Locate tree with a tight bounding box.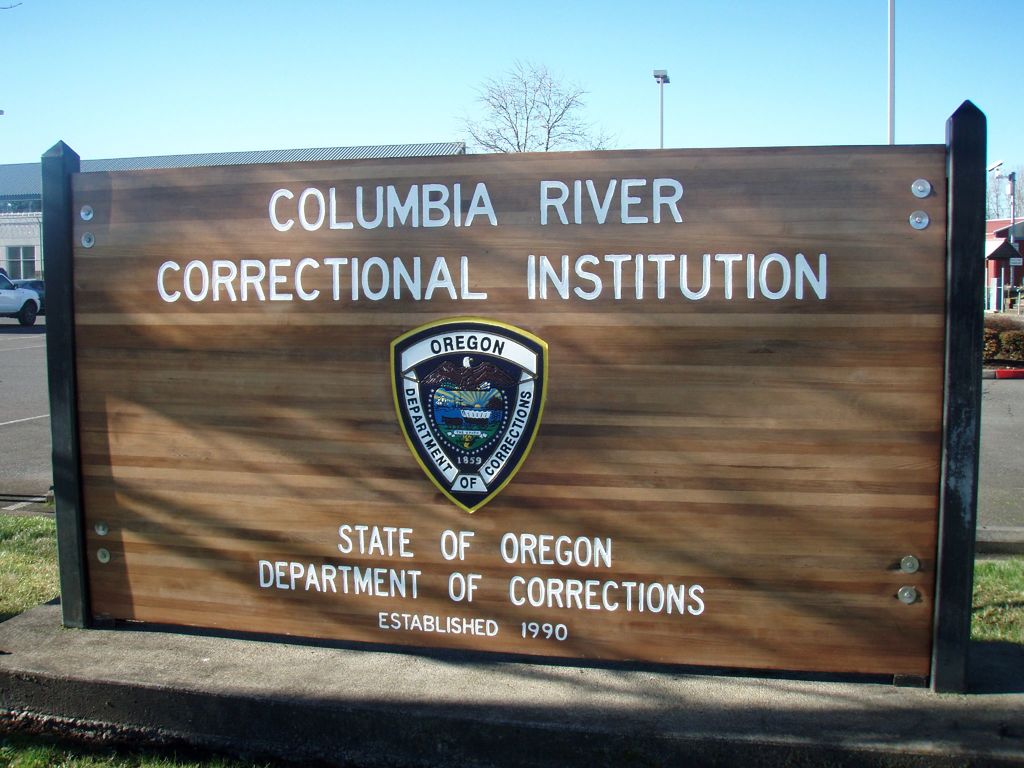
crop(453, 70, 607, 135).
